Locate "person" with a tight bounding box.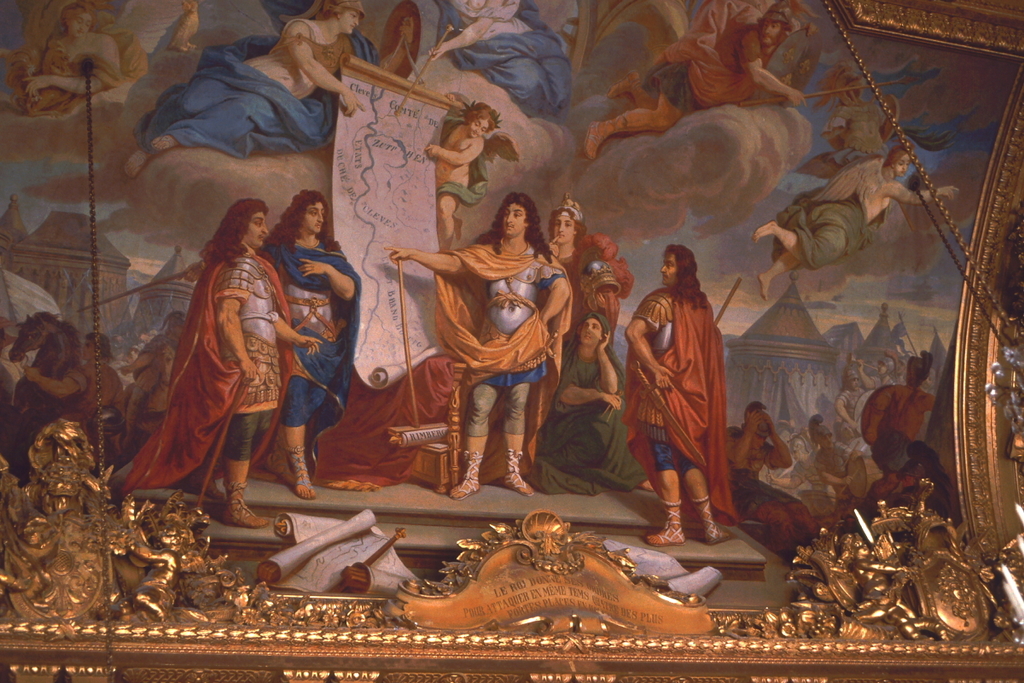
rect(635, 240, 737, 552).
